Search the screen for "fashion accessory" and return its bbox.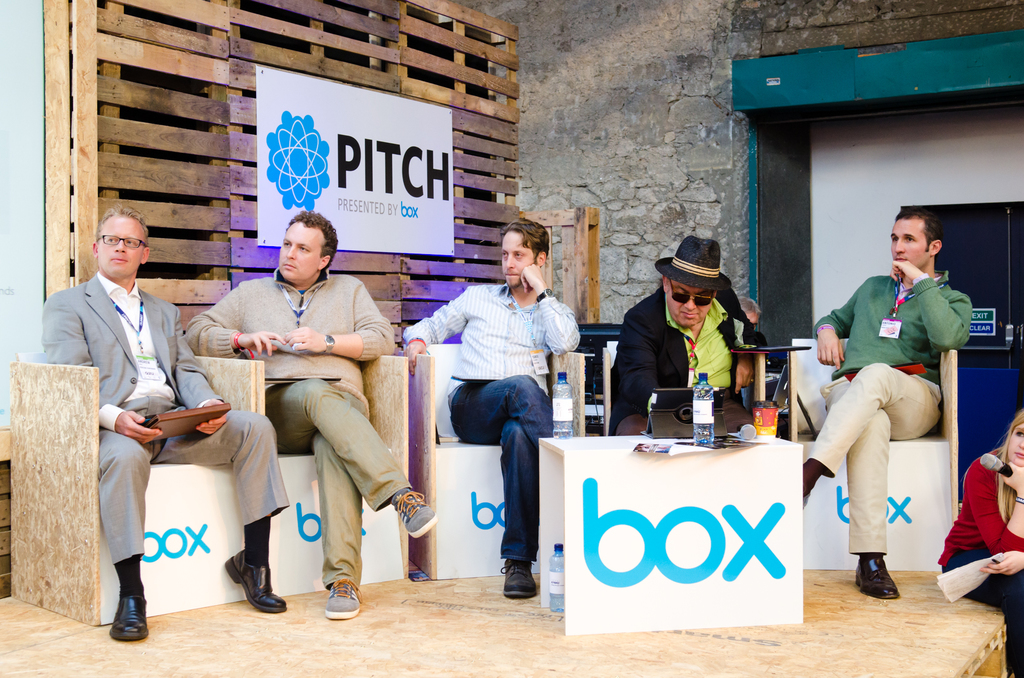
Found: region(816, 324, 834, 334).
